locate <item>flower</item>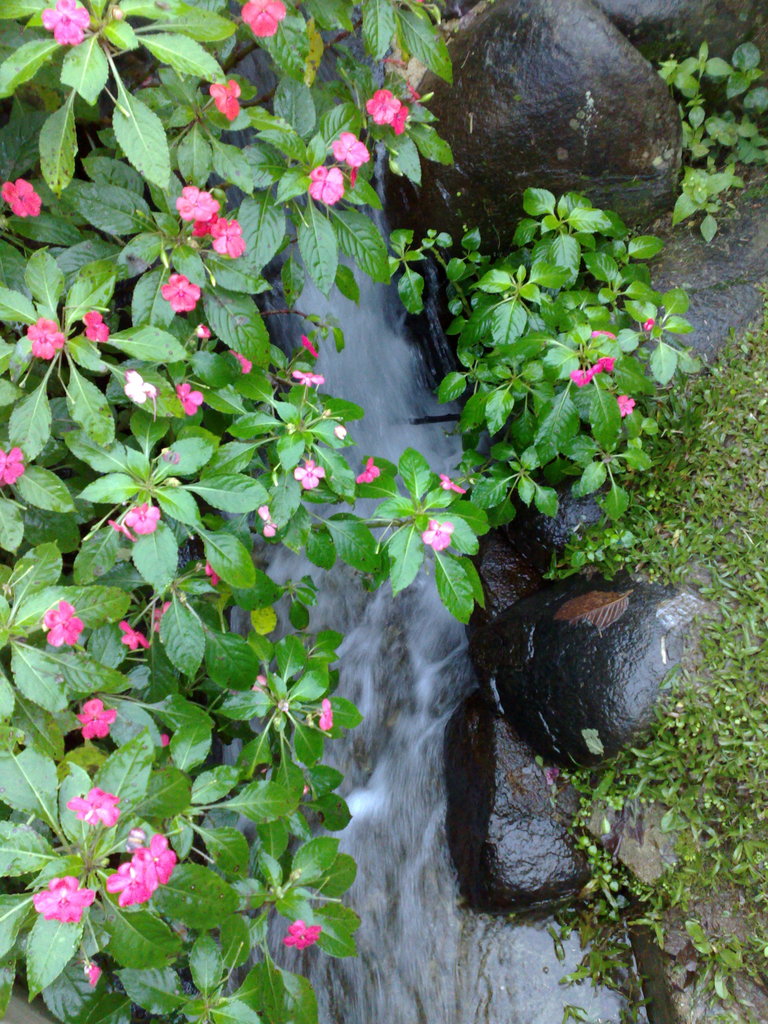
bbox(363, 89, 407, 120)
